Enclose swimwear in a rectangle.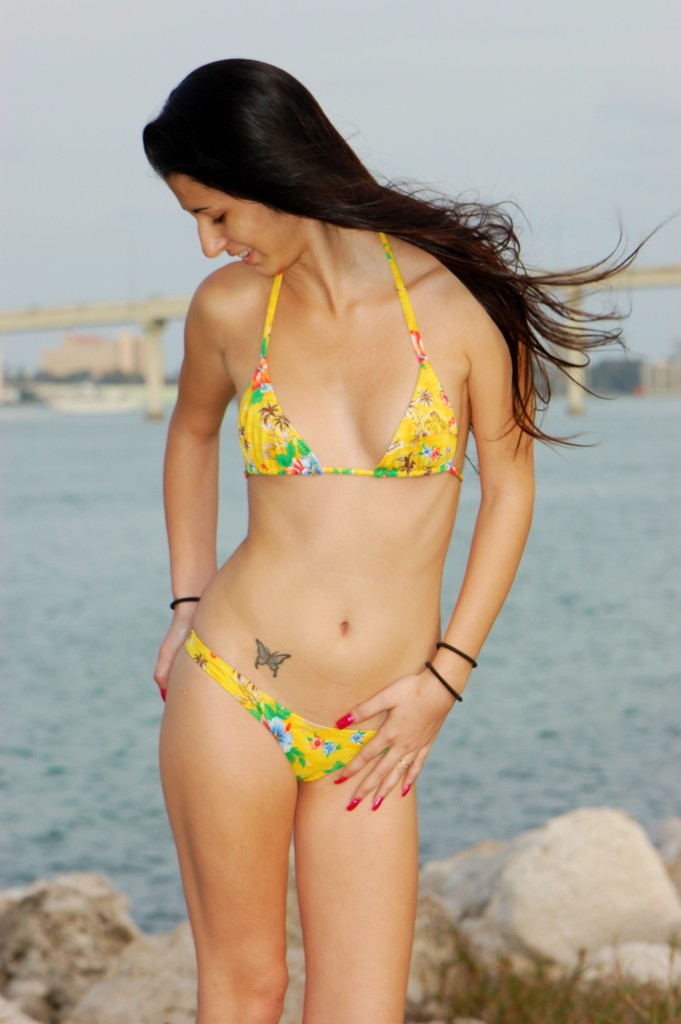
BBox(189, 634, 383, 783).
